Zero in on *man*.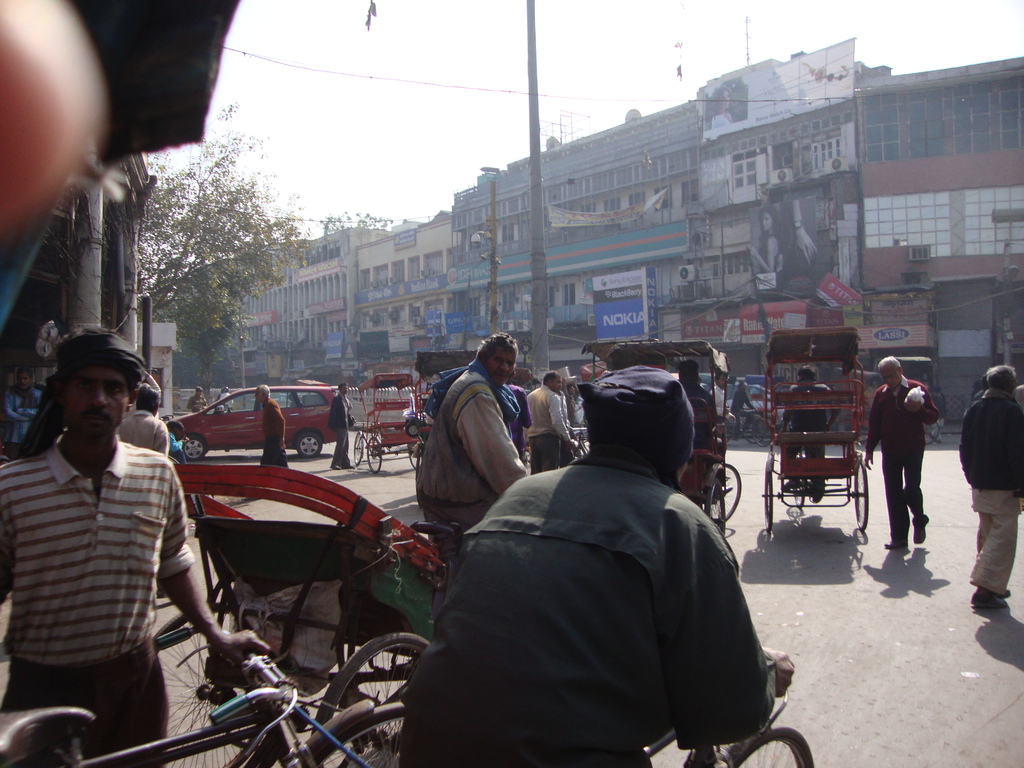
Zeroed in: <region>680, 363, 714, 452</region>.
